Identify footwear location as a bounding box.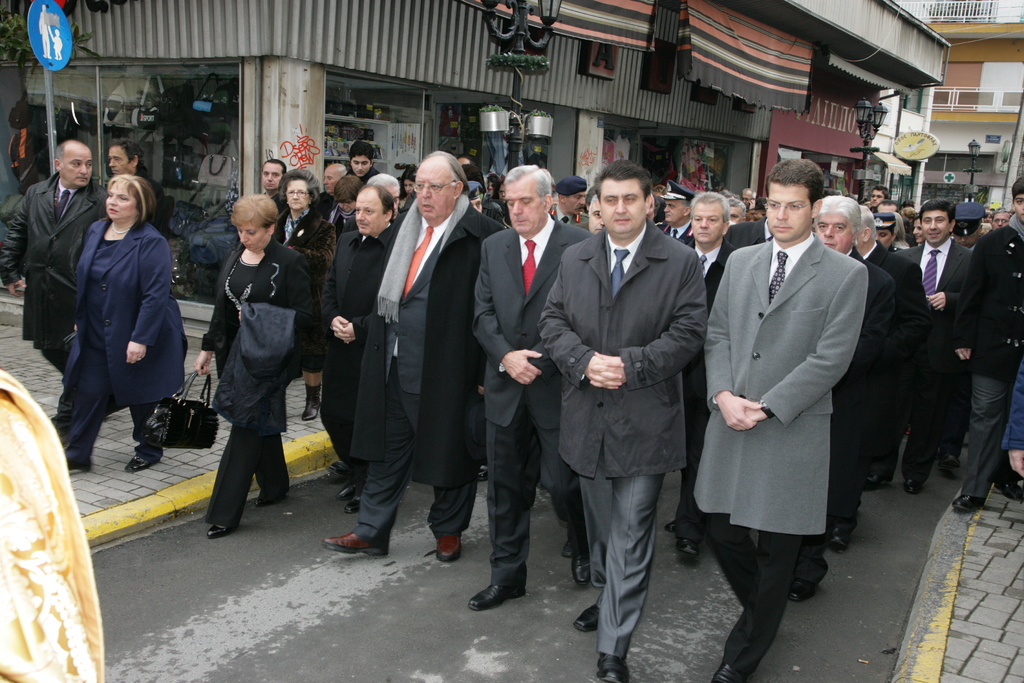
788/570/815/605.
